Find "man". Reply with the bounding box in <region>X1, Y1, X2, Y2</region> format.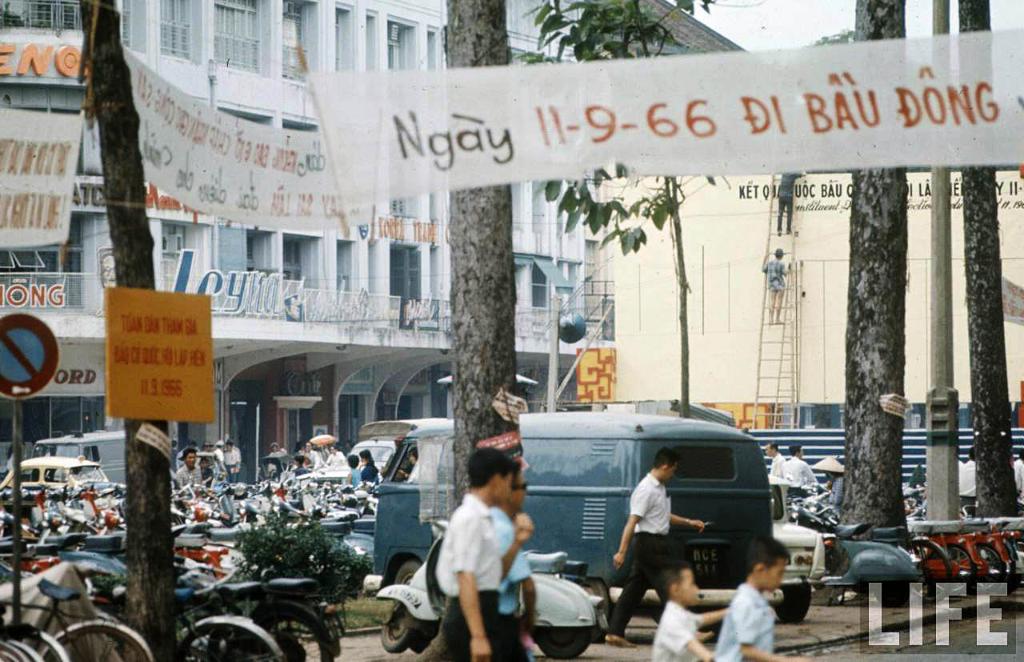
<region>225, 441, 239, 483</region>.
